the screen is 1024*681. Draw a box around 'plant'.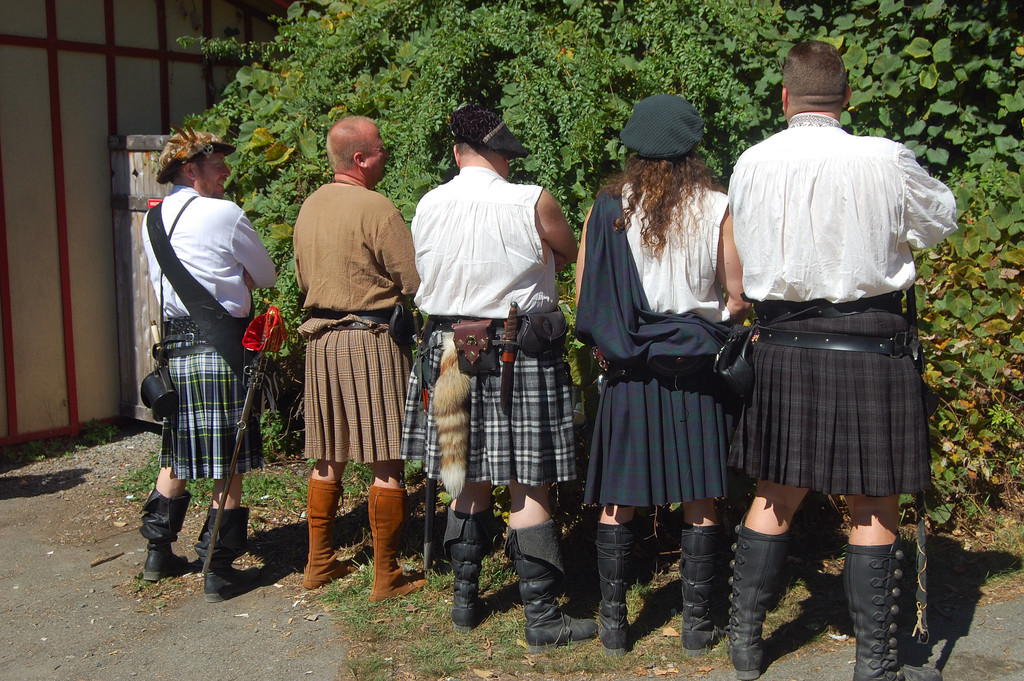
box=[374, 586, 446, 637].
